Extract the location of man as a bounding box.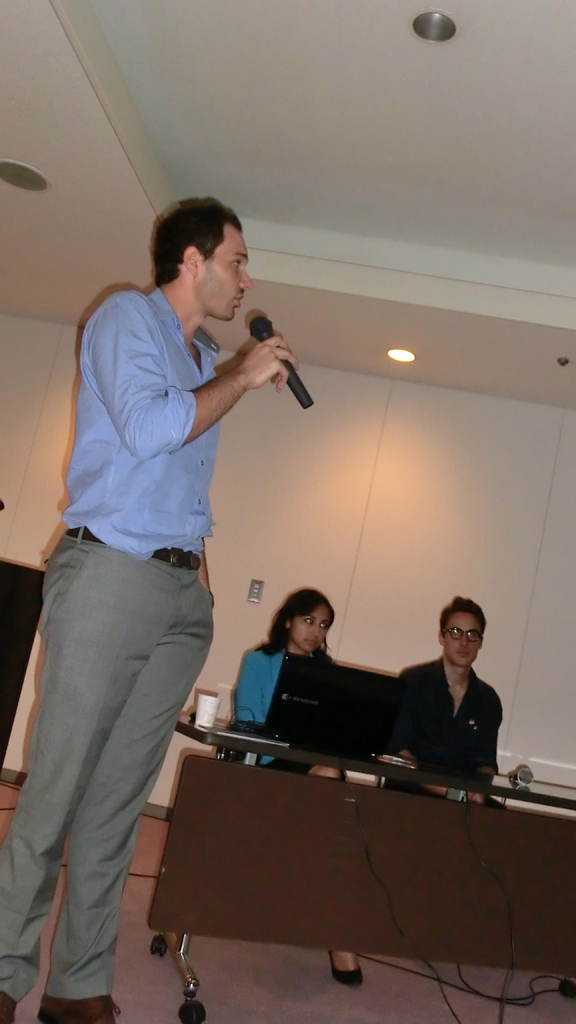
BBox(387, 593, 509, 813).
